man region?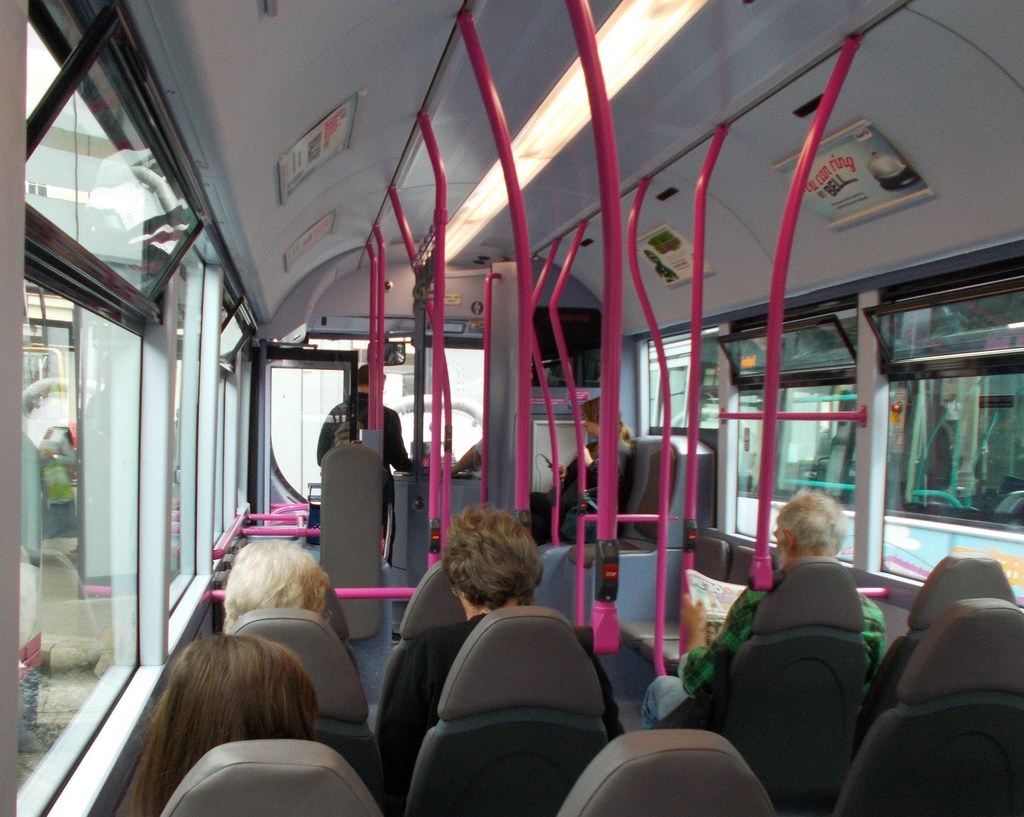
x1=689 y1=484 x2=902 y2=800
